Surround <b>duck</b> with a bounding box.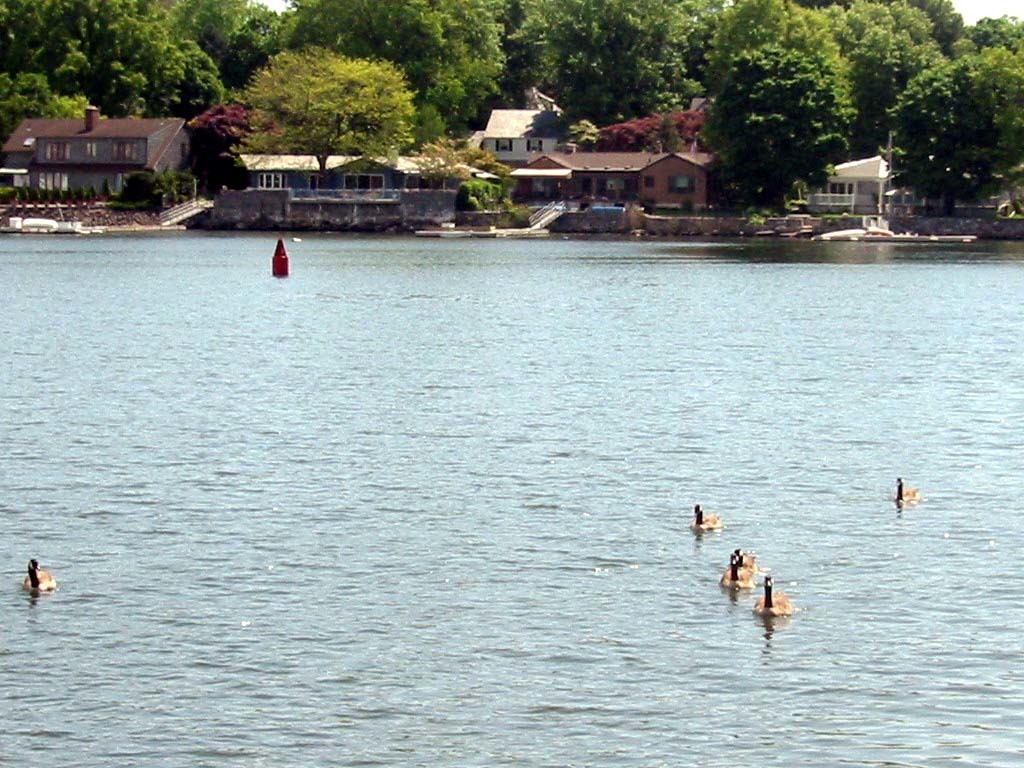
<box>891,475,922,505</box>.
